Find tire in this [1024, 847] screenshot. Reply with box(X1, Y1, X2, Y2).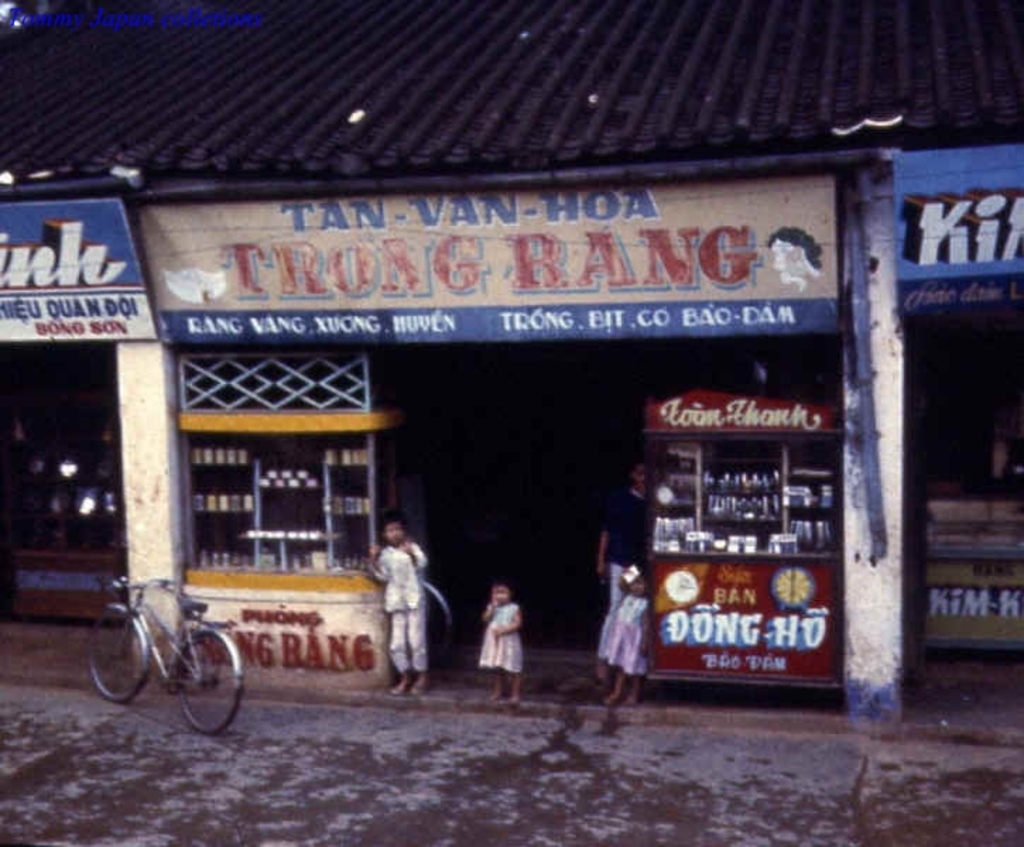
box(178, 635, 249, 735).
